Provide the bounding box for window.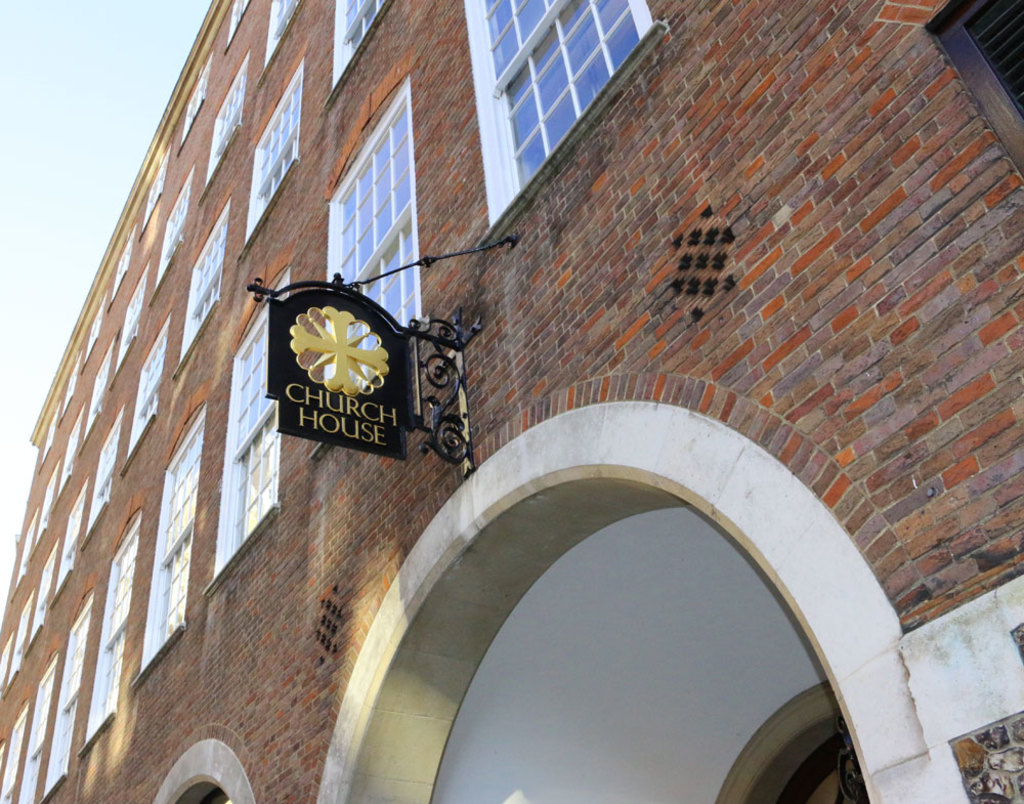
172 193 227 381.
